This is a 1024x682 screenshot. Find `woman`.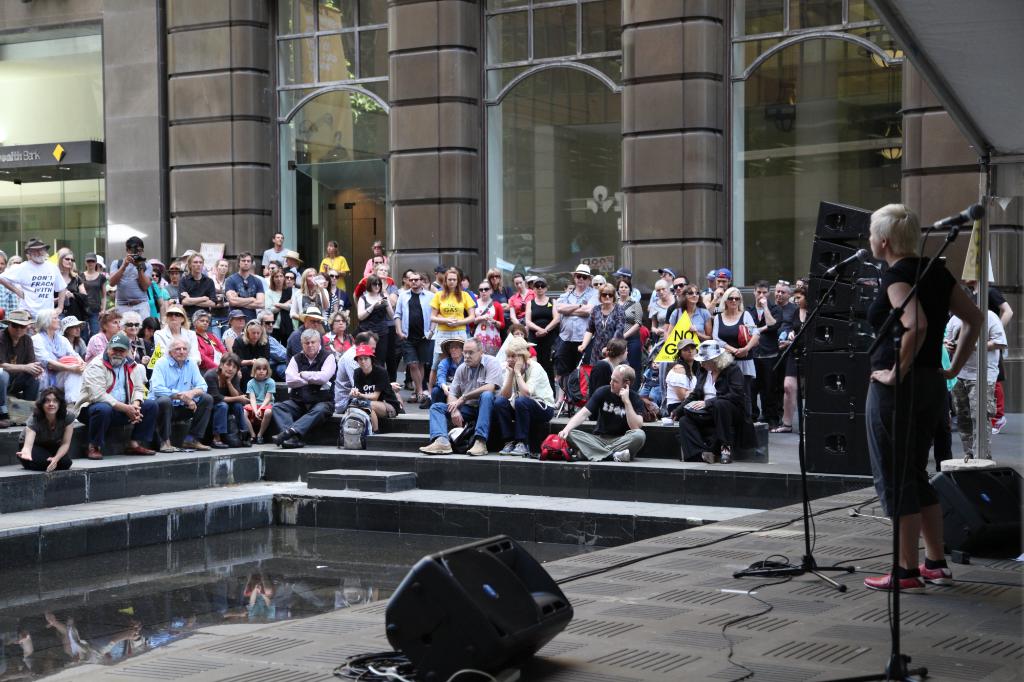
Bounding box: Rect(354, 272, 394, 365).
